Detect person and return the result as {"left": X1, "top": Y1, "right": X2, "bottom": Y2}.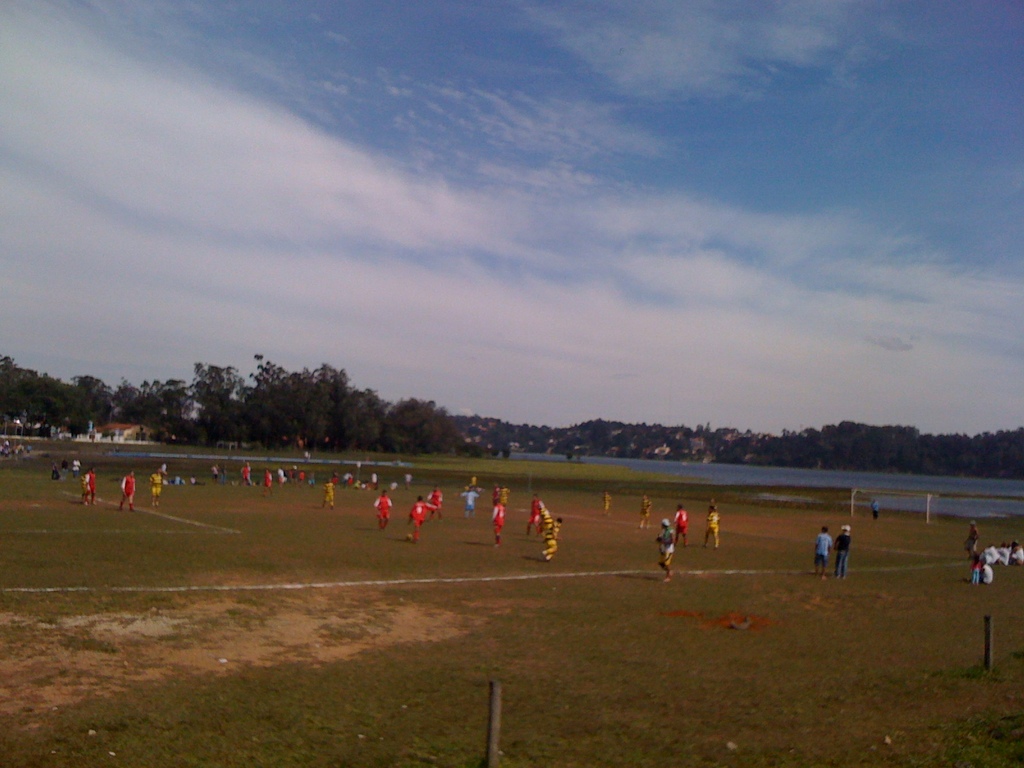
{"left": 375, "top": 488, "right": 392, "bottom": 527}.
